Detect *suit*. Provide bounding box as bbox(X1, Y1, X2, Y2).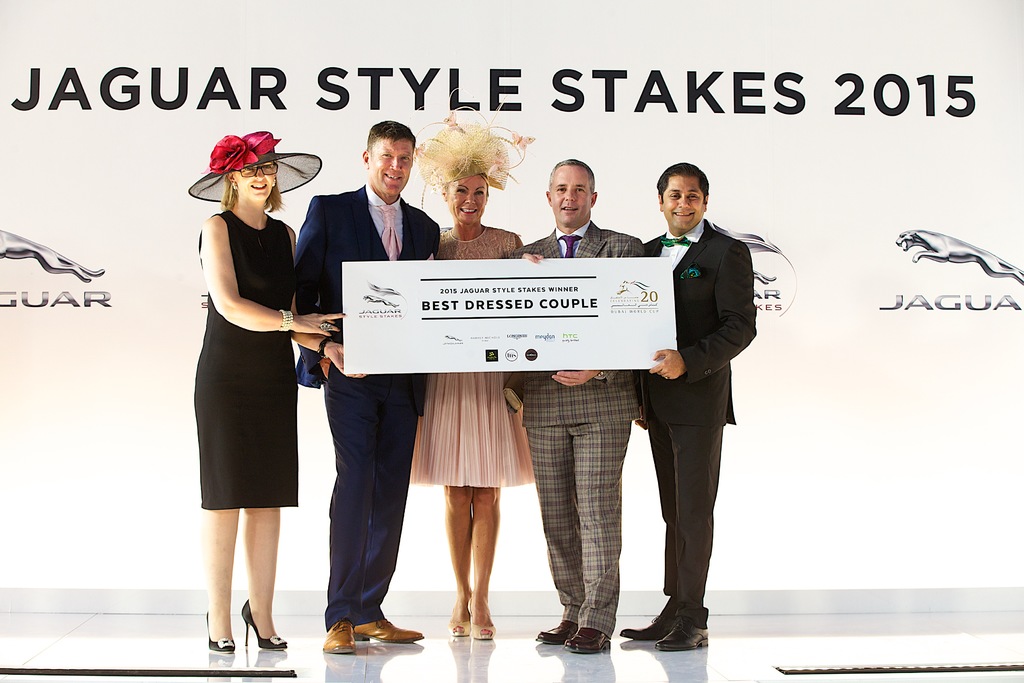
bbox(508, 222, 641, 639).
